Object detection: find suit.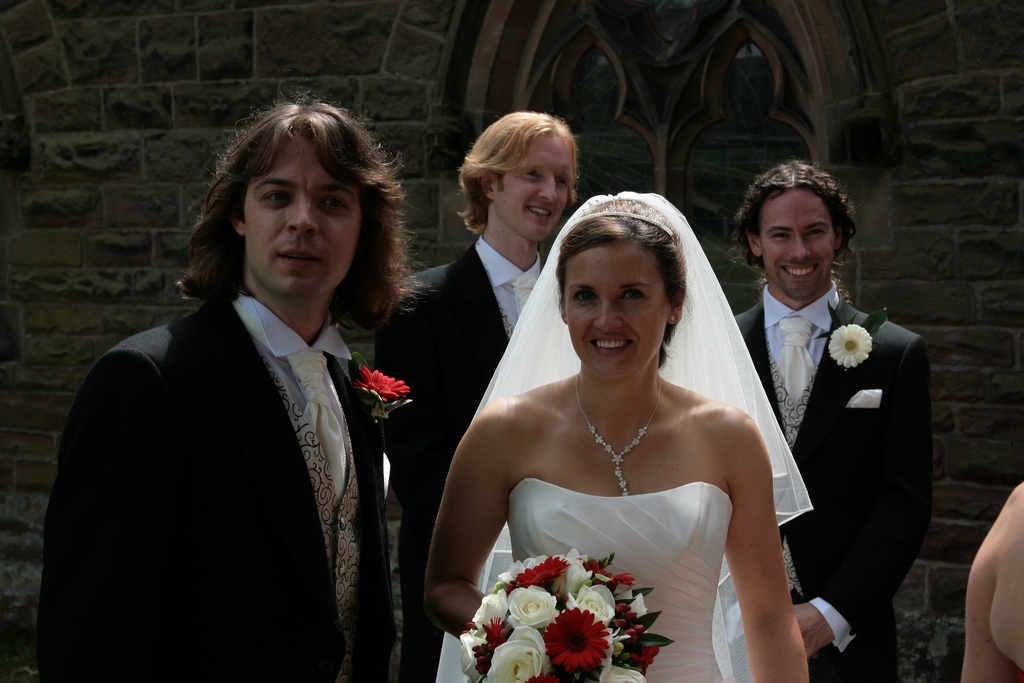
BBox(36, 298, 383, 682).
